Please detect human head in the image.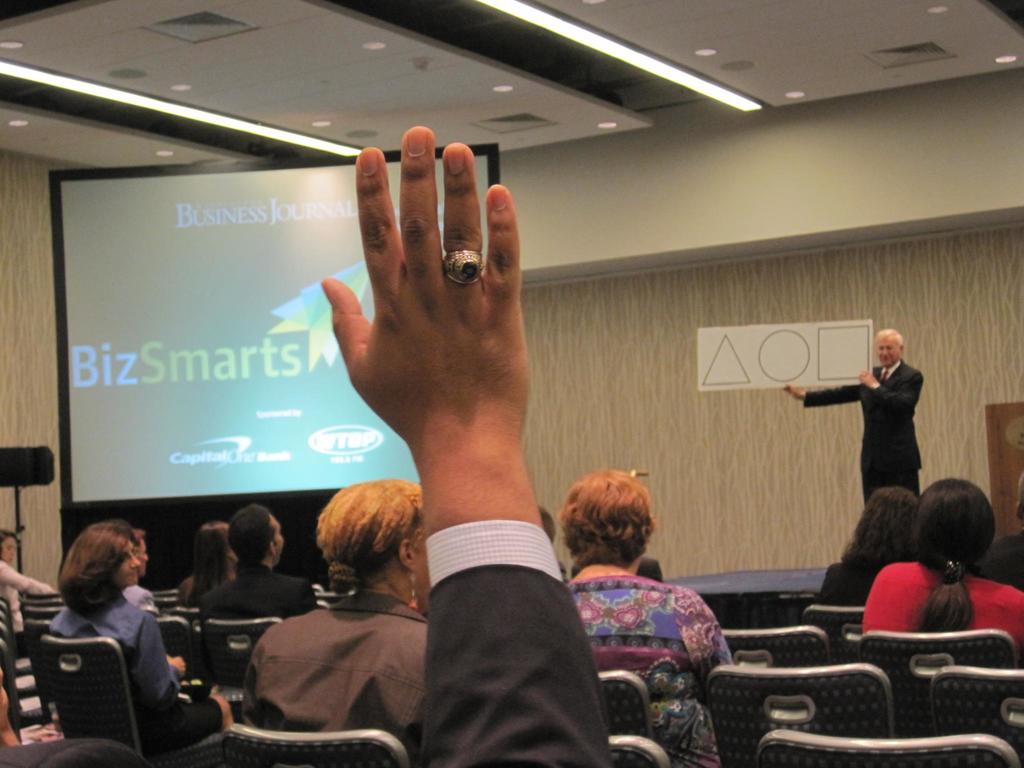
l=318, t=481, r=426, b=610.
